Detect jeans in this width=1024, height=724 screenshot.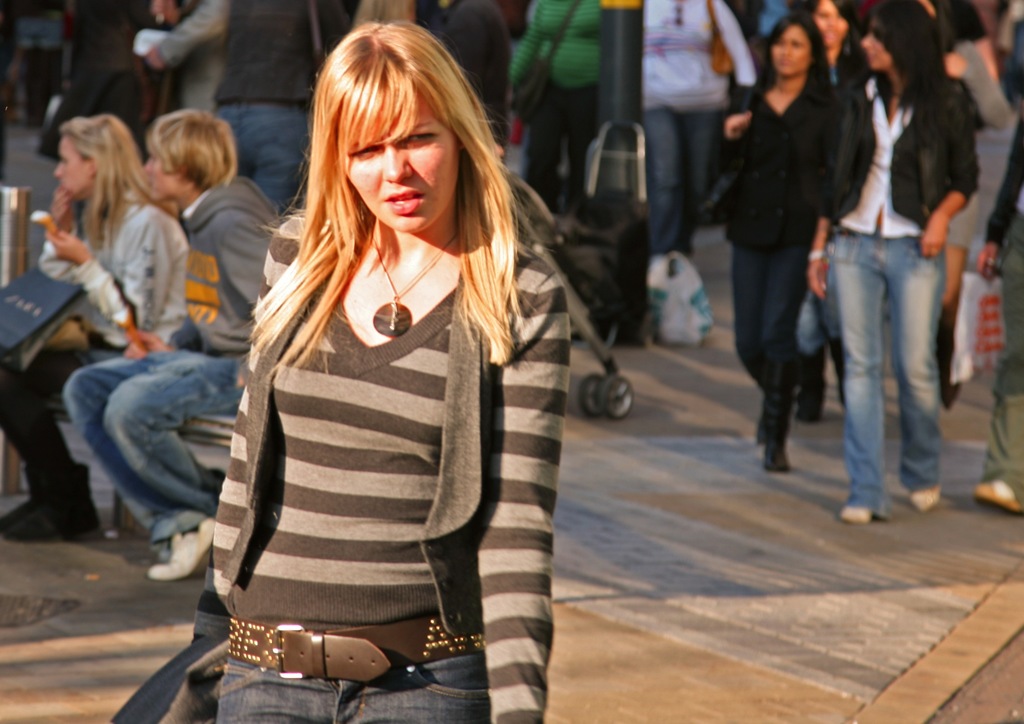
Detection: x1=56, y1=329, x2=257, y2=548.
